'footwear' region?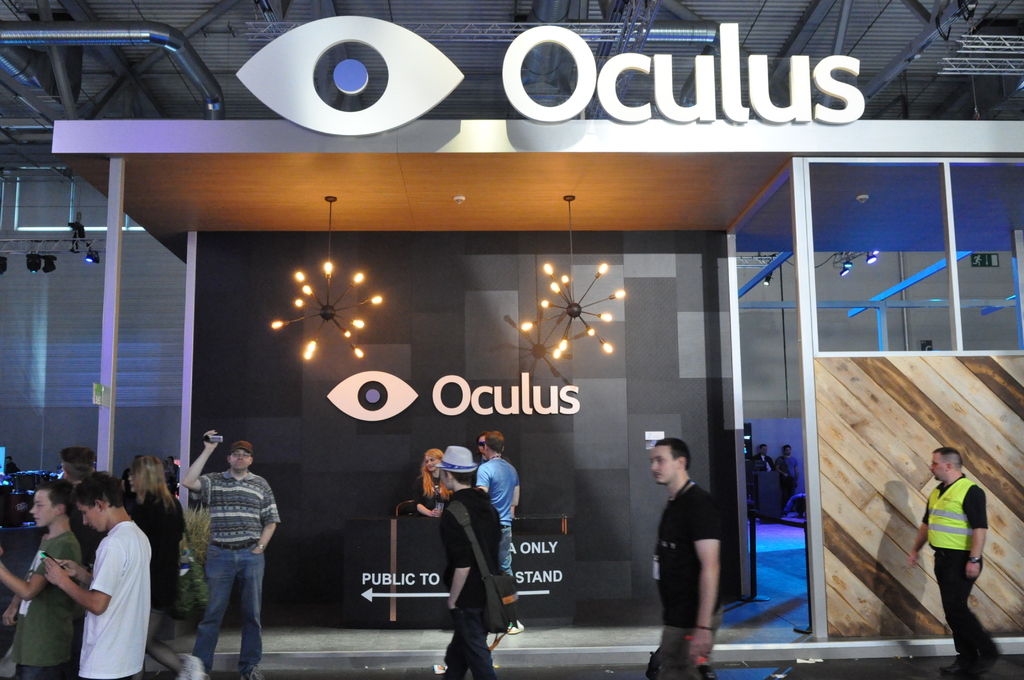
box(179, 655, 211, 679)
